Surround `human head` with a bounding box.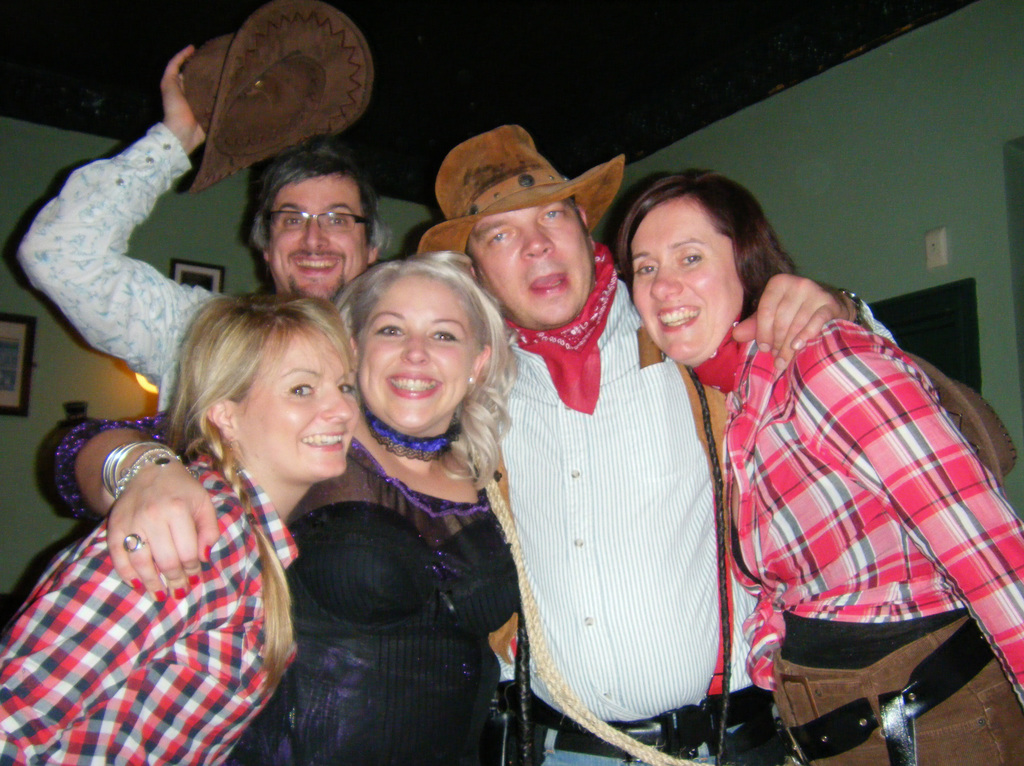
pyautogui.locateOnScreen(458, 160, 593, 330).
